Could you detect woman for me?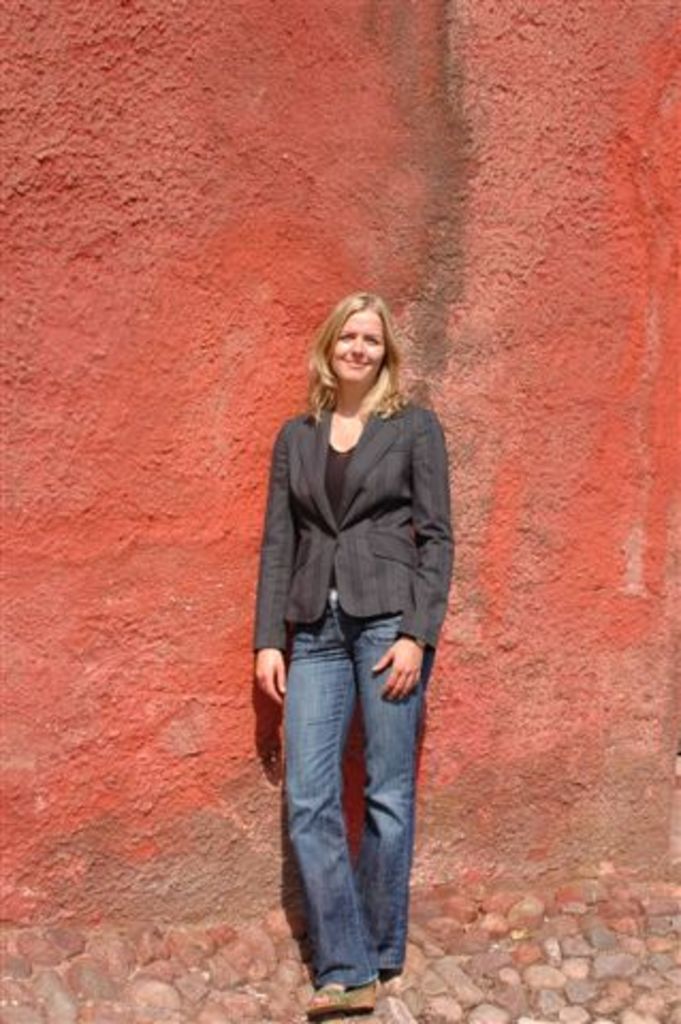
Detection result: 239 279 461 981.
